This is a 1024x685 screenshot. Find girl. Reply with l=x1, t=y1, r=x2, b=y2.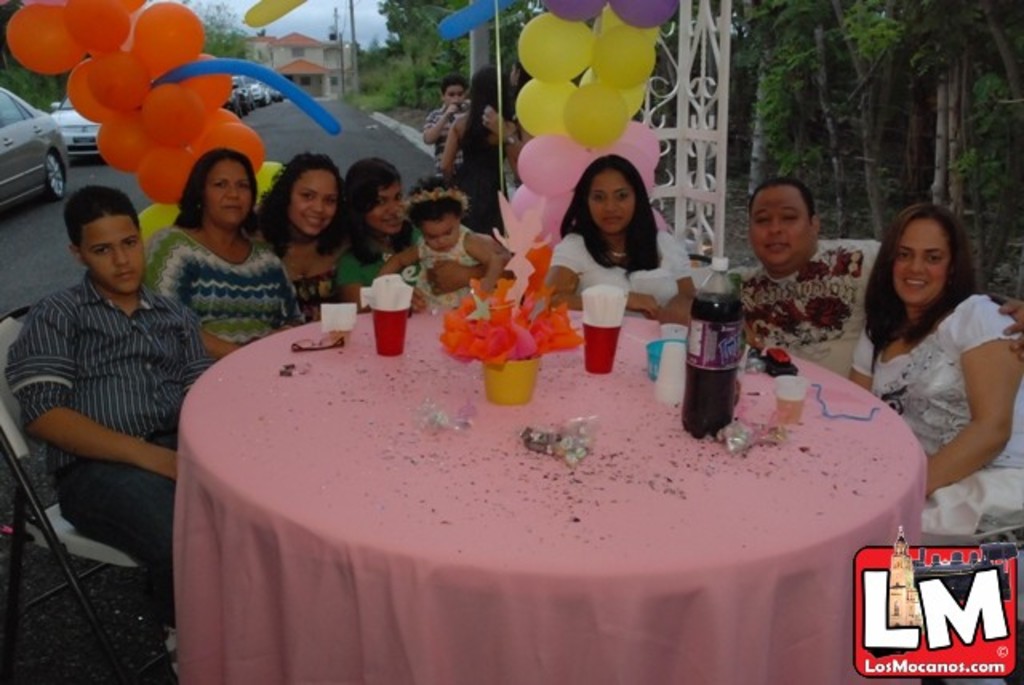
l=240, t=142, r=352, b=323.
